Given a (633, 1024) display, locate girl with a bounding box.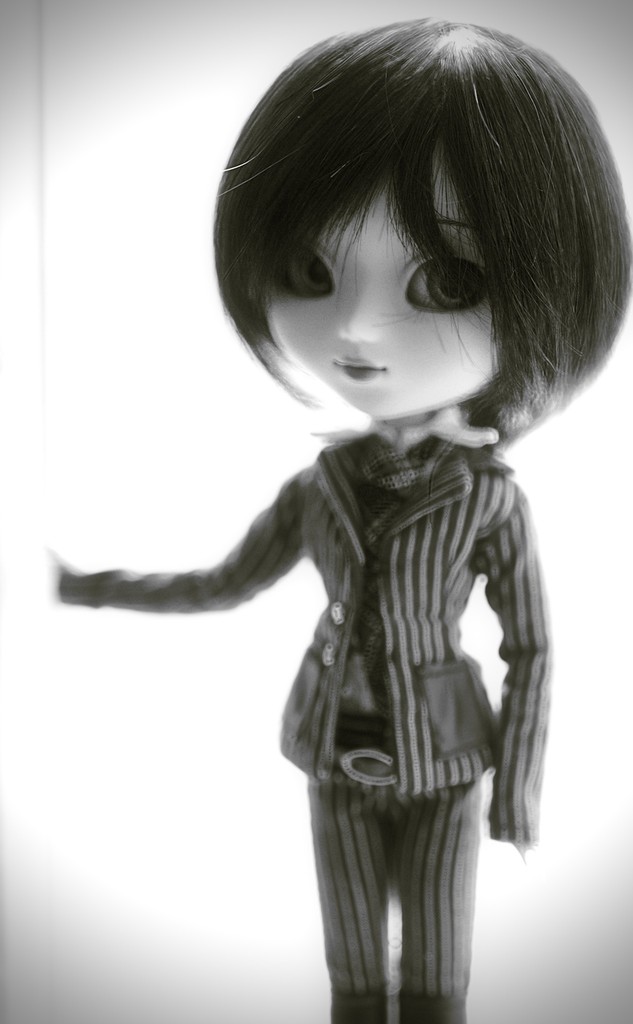
Located: left=58, top=21, right=632, bottom=1019.
